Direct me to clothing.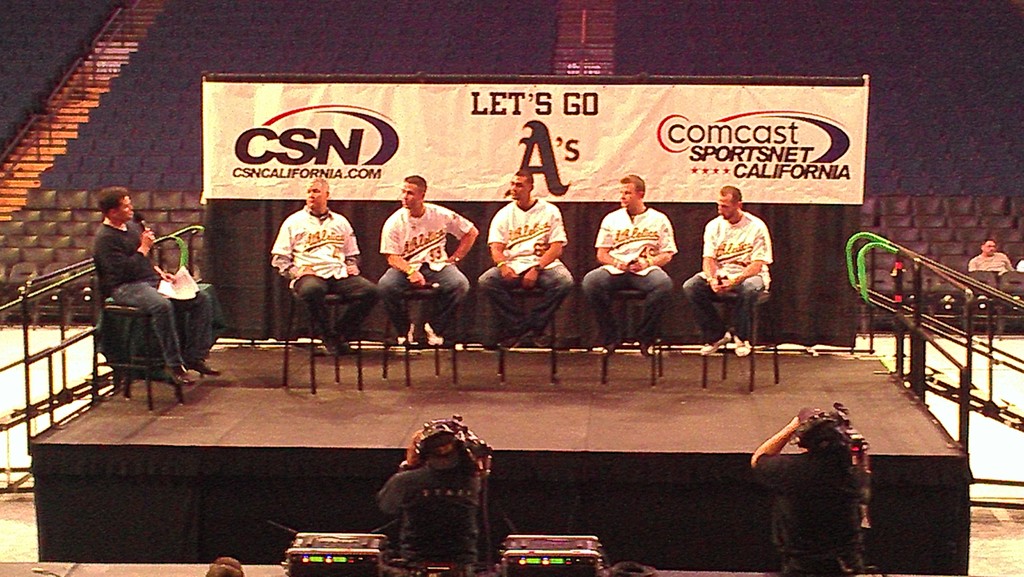
Direction: {"x1": 680, "y1": 212, "x2": 772, "y2": 347}.
